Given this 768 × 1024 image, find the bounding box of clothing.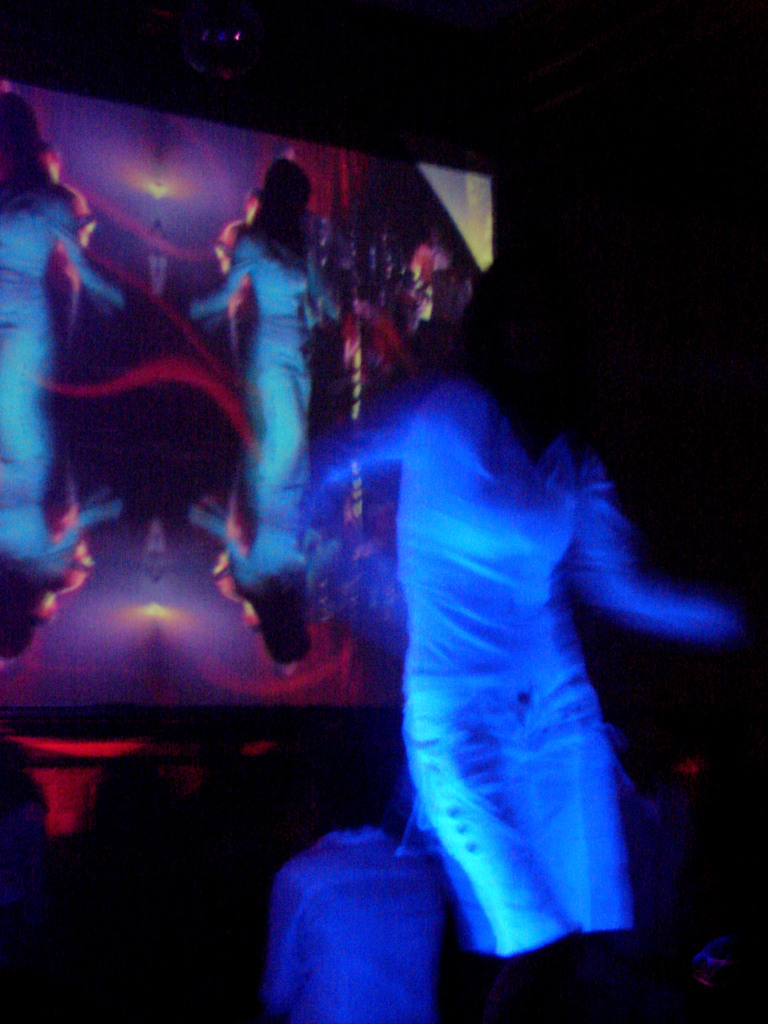
264:375:698:964.
